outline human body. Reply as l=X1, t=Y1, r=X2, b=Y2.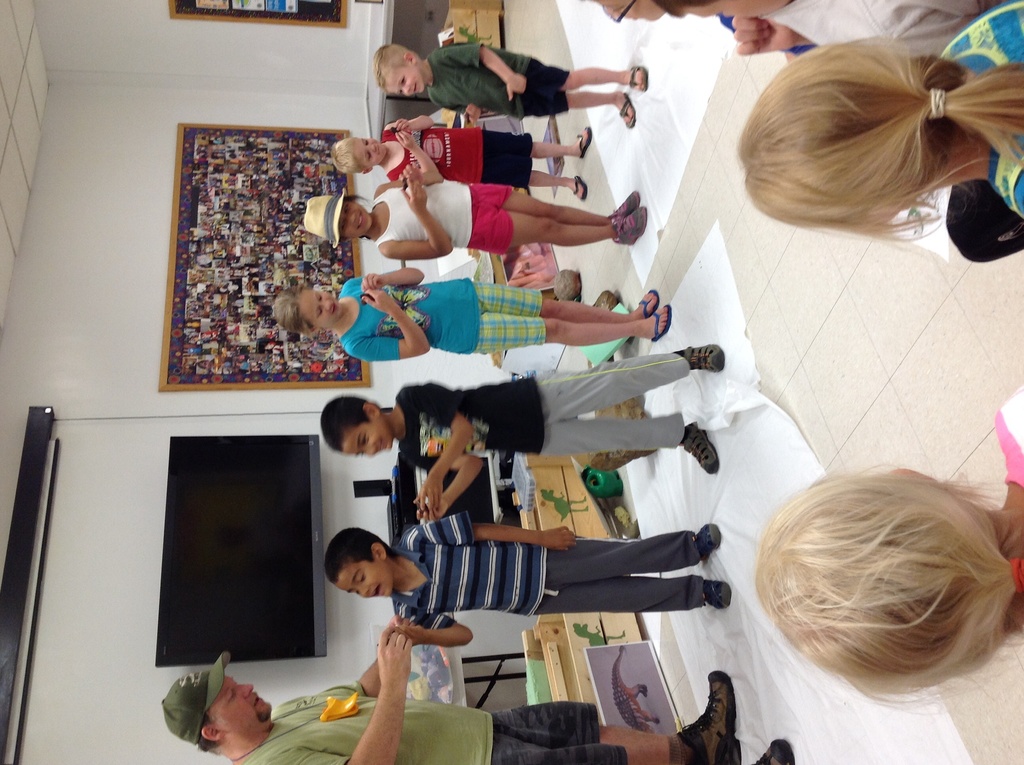
l=166, t=651, r=793, b=764.
